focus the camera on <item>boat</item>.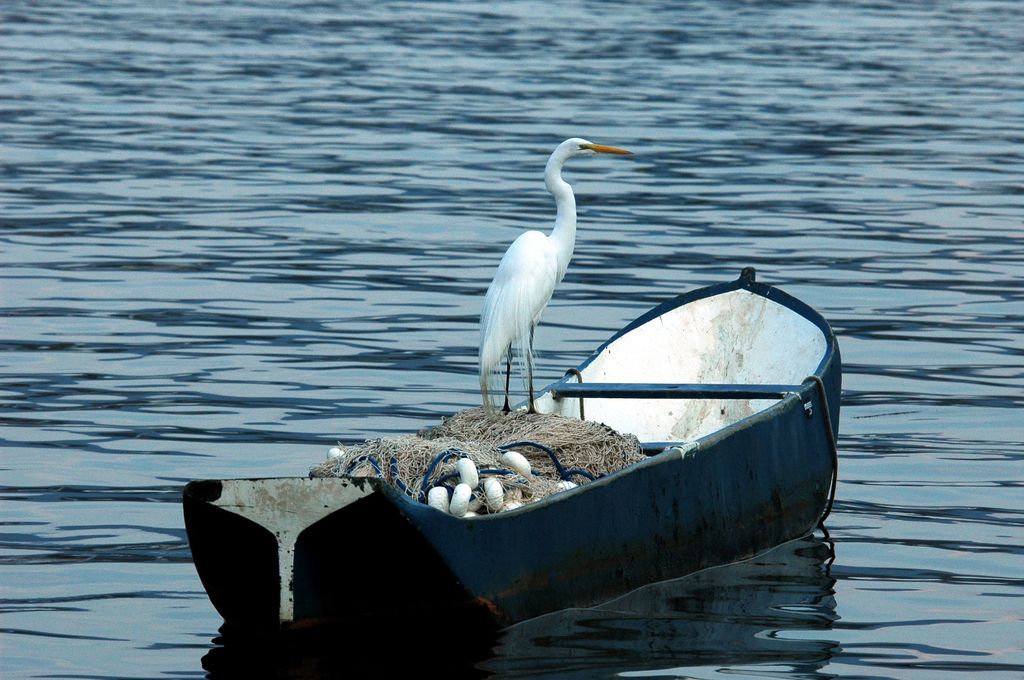
Focus region: (174, 244, 902, 626).
